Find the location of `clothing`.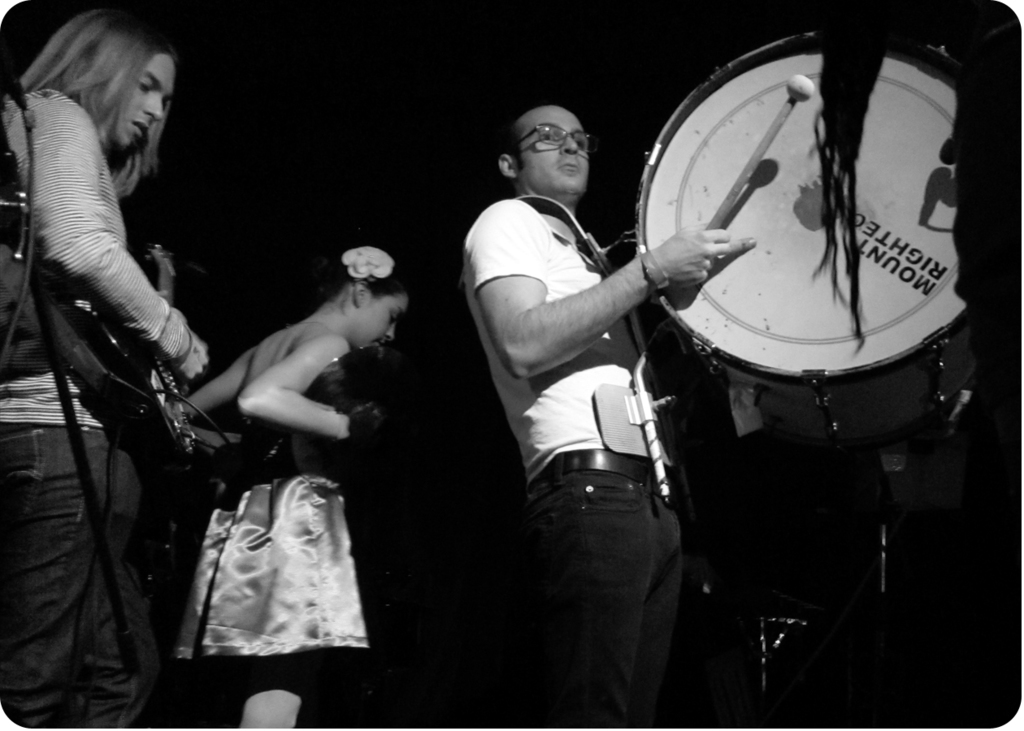
Location: [x1=172, y1=368, x2=373, y2=667].
